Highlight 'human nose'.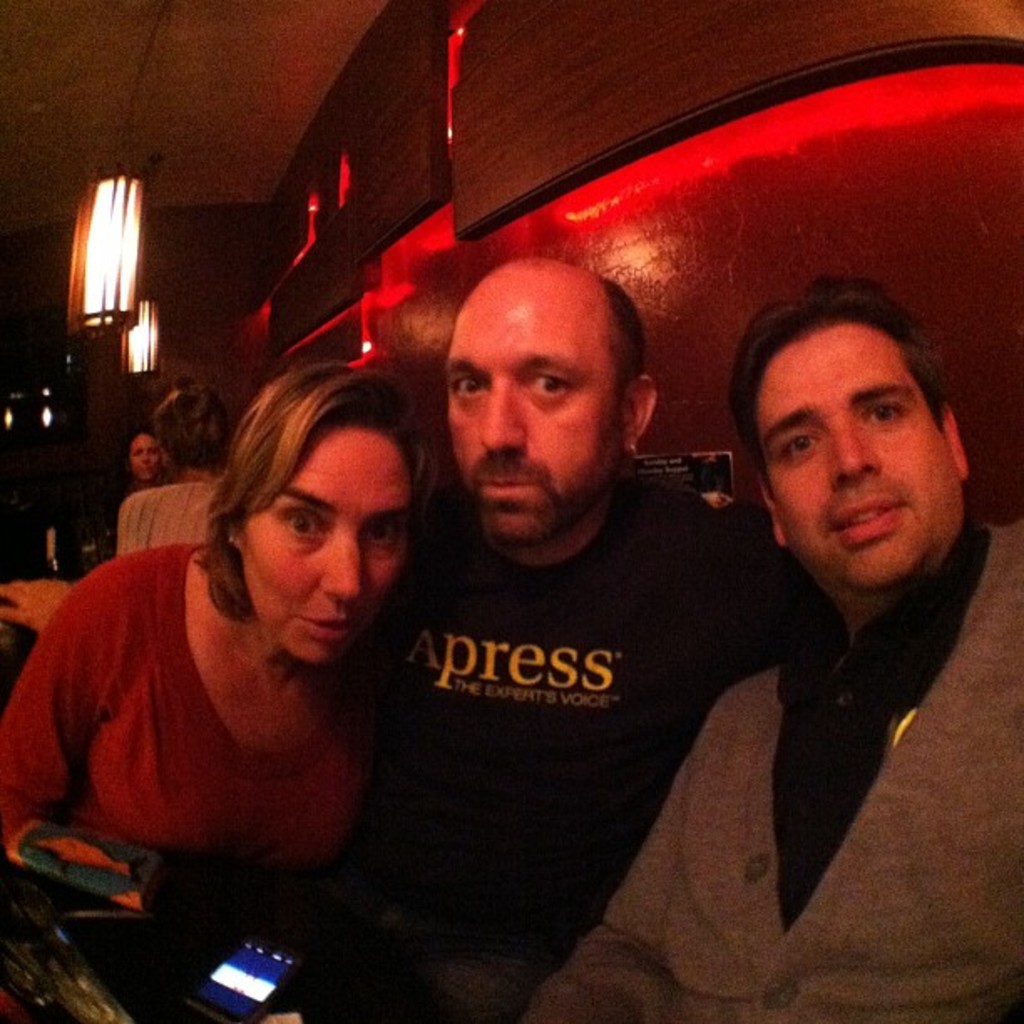
Highlighted region: BBox(482, 373, 527, 452).
